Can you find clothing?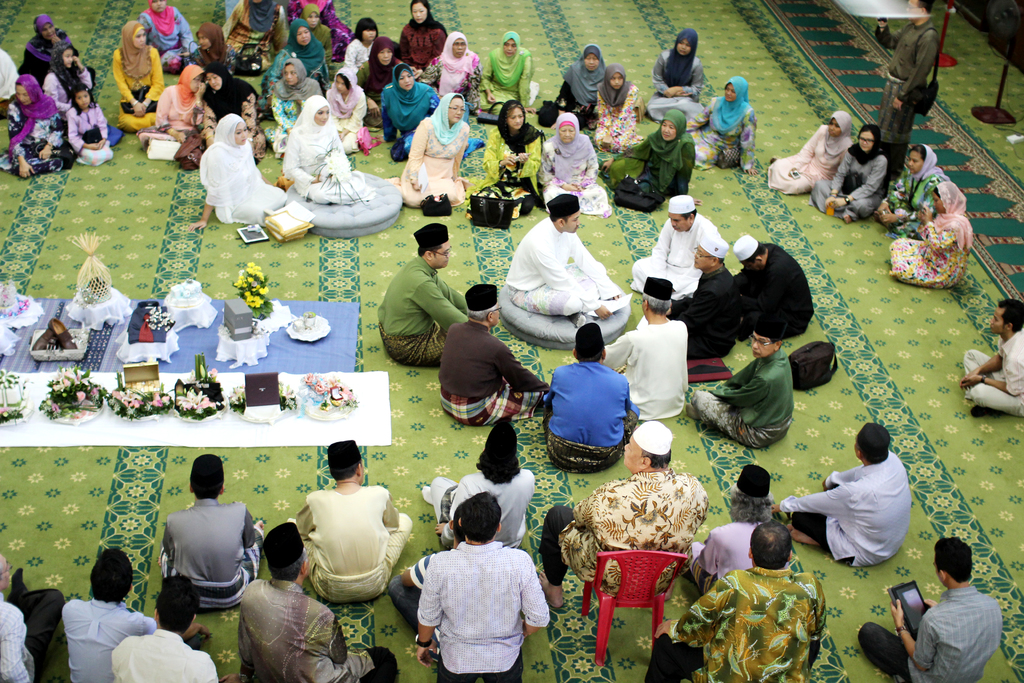
Yes, bounding box: (x1=164, y1=498, x2=259, y2=607).
